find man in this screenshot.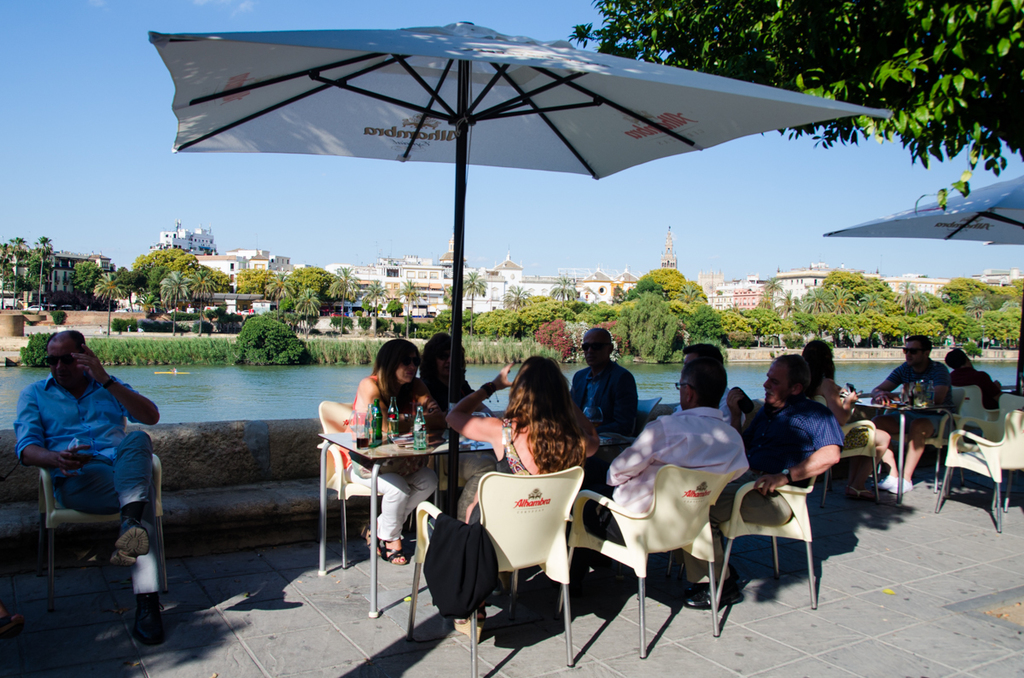
The bounding box for man is pyautogui.locateOnScreen(670, 343, 747, 427).
